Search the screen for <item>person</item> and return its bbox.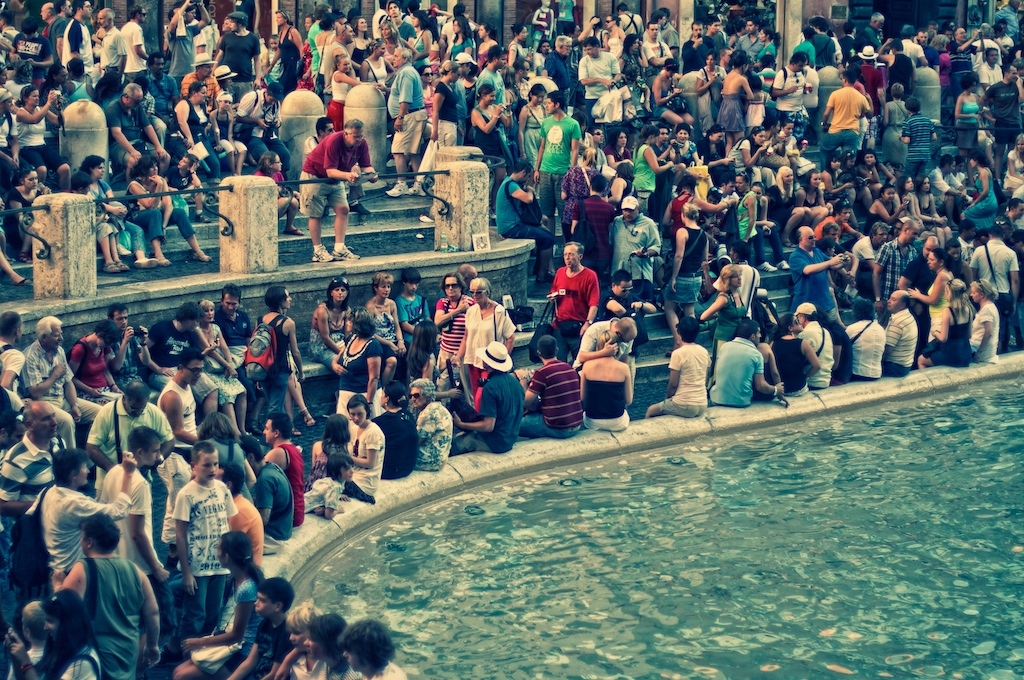
Found: box=[796, 301, 833, 385].
